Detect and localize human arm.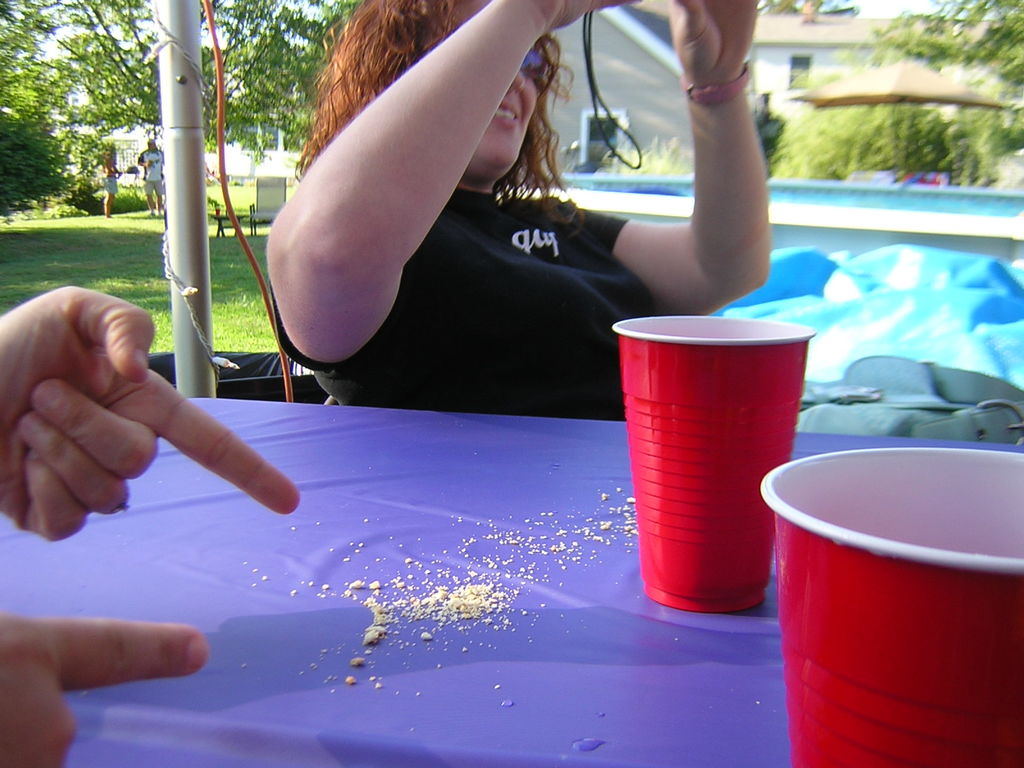
Localized at (264, 0, 644, 391).
